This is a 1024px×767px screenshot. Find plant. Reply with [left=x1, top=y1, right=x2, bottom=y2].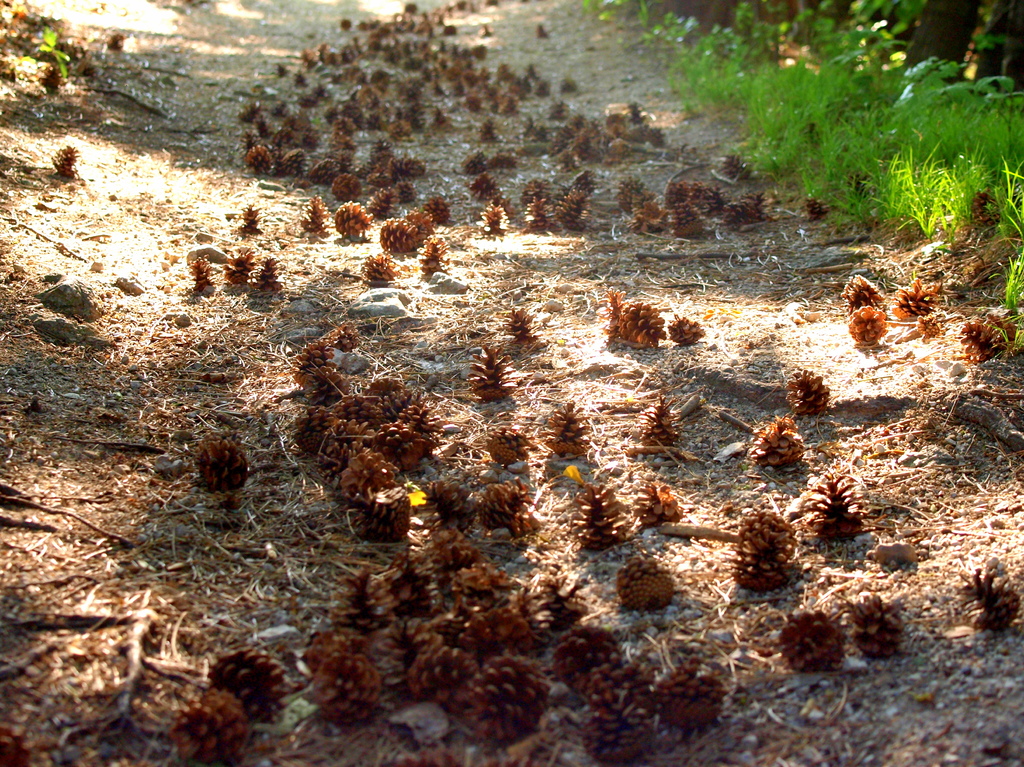
[left=38, top=63, right=60, bottom=92].
